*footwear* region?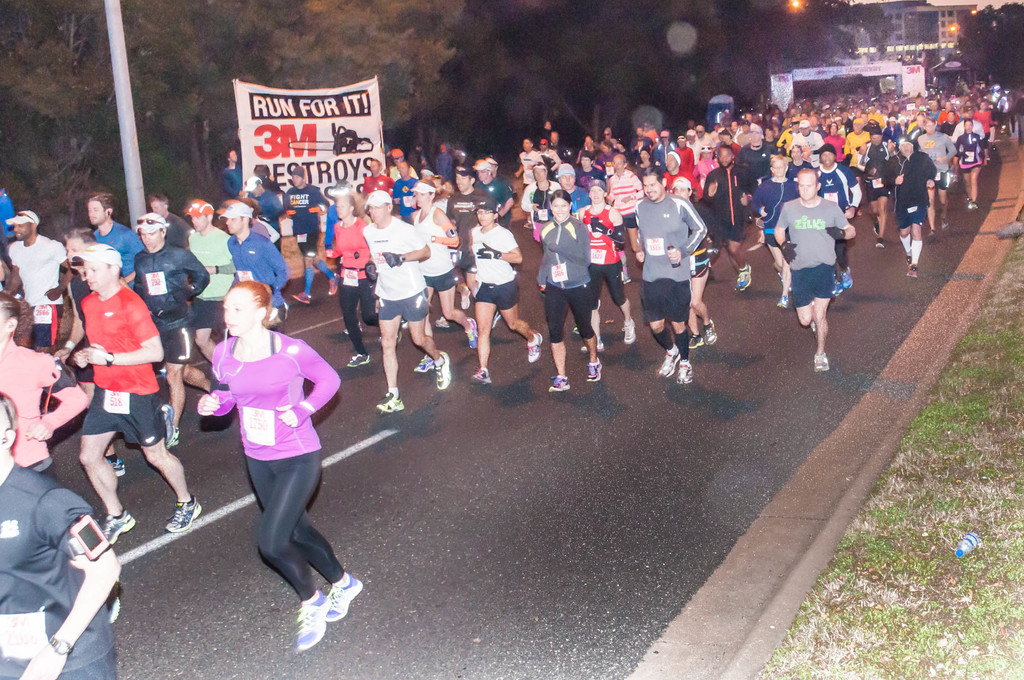
Rect(689, 333, 705, 350)
